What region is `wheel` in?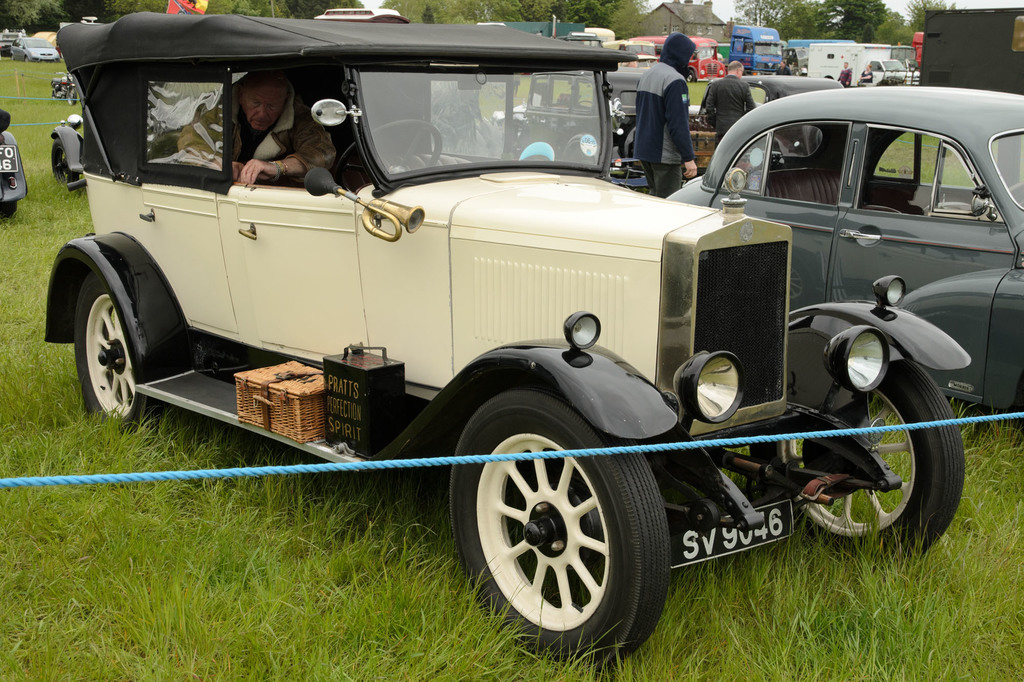
left=367, top=118, right=447, bottom=164.
